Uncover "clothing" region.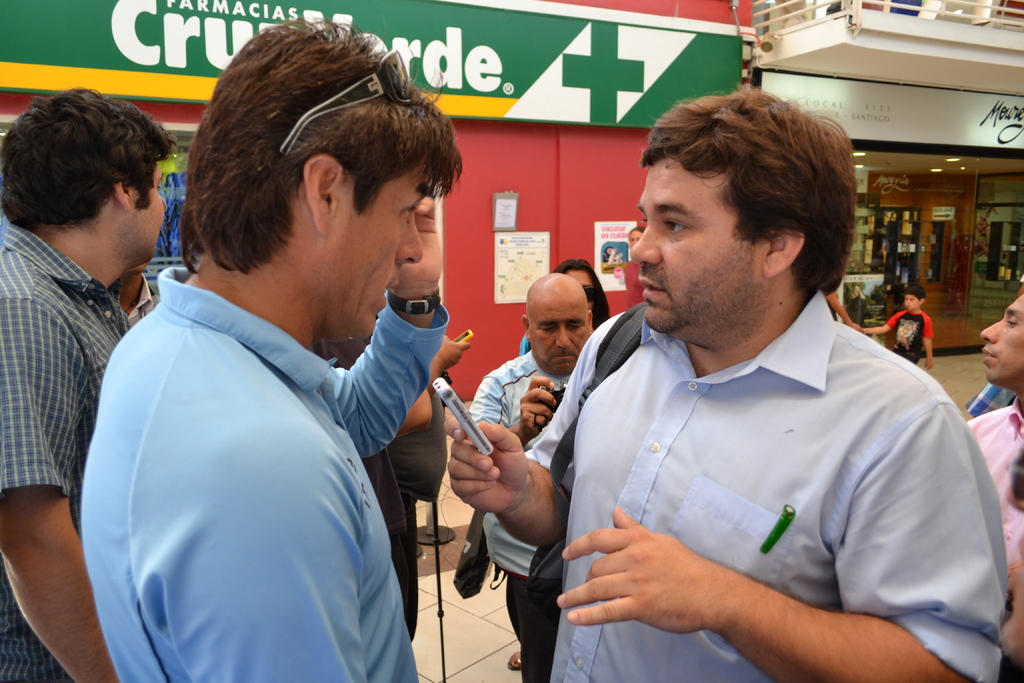
Uncovered: detection(0, 224, 130, 682).
